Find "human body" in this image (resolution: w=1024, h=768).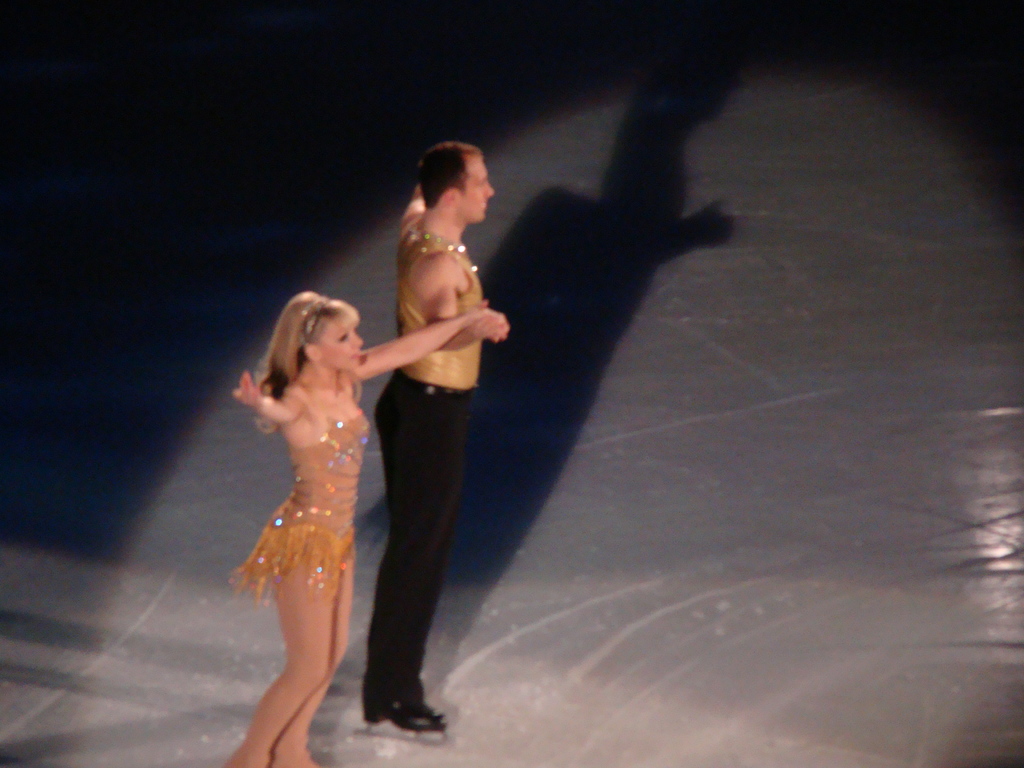
<region>216, 220, 456, 760</region>.
